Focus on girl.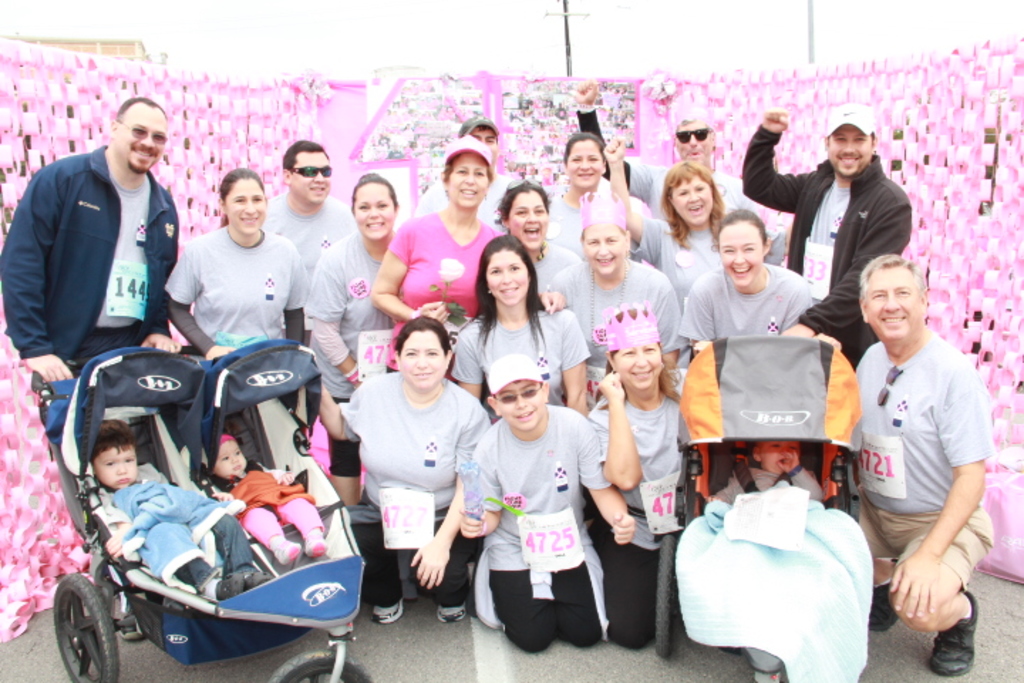
Focused at bbox=[208, 427, 326, 566].
